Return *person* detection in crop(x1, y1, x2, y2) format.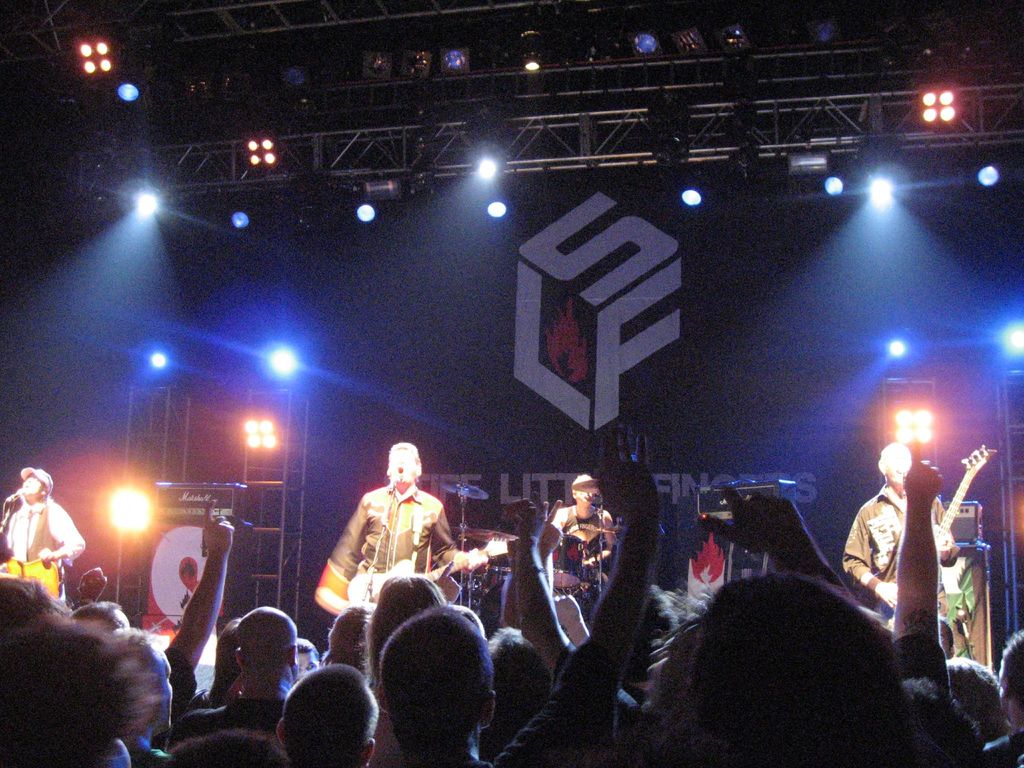
crop(552, 471, 619, 602).
